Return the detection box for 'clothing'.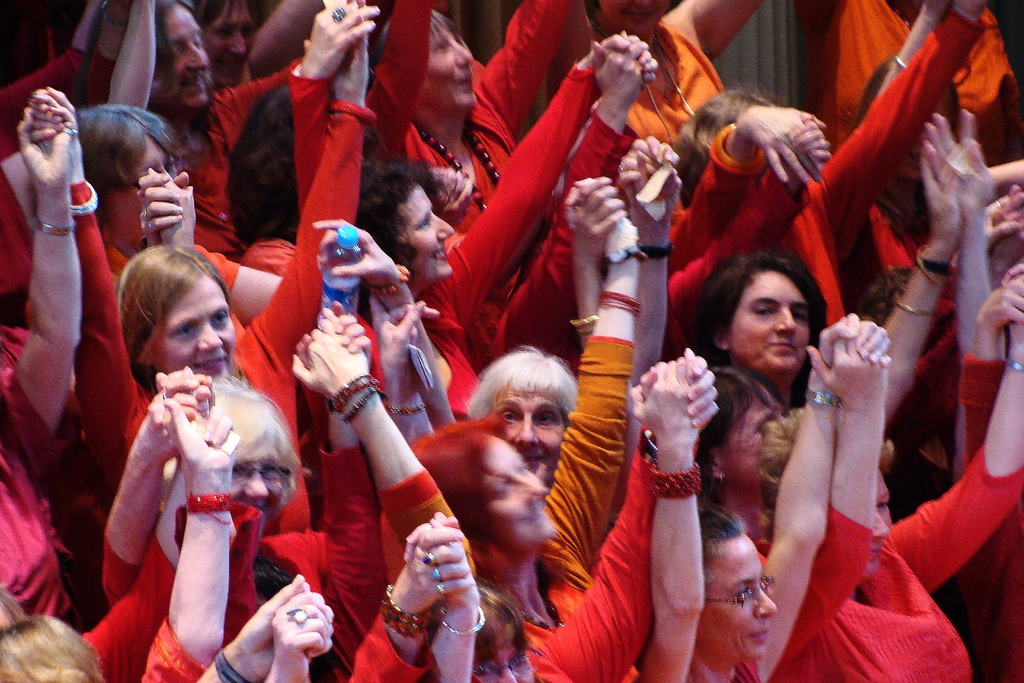
bbox=[401, 60, 570, 431].
